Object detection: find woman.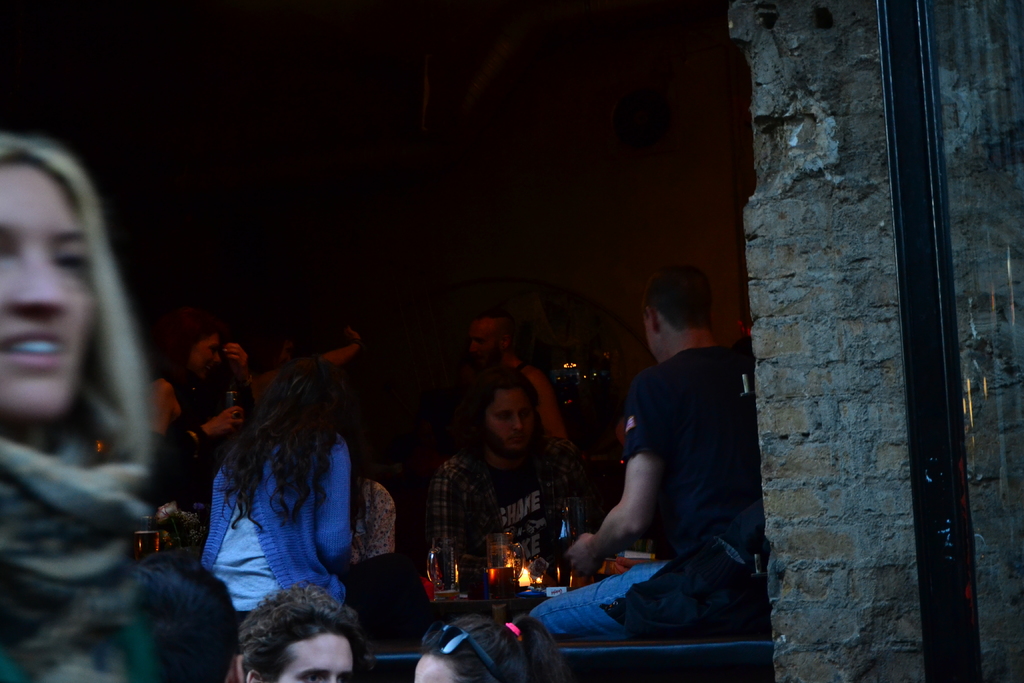
locate(195, 374, 369, 639).
